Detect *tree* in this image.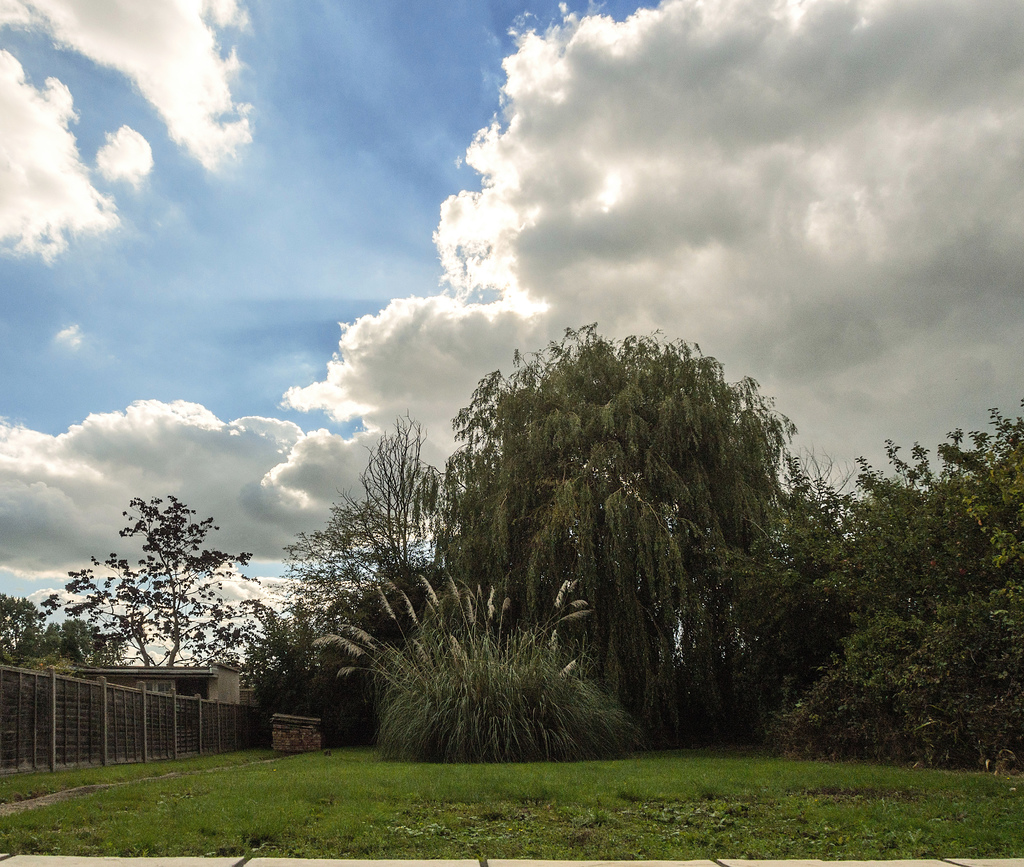
Detection: box(815, 410, 1023, 768).
